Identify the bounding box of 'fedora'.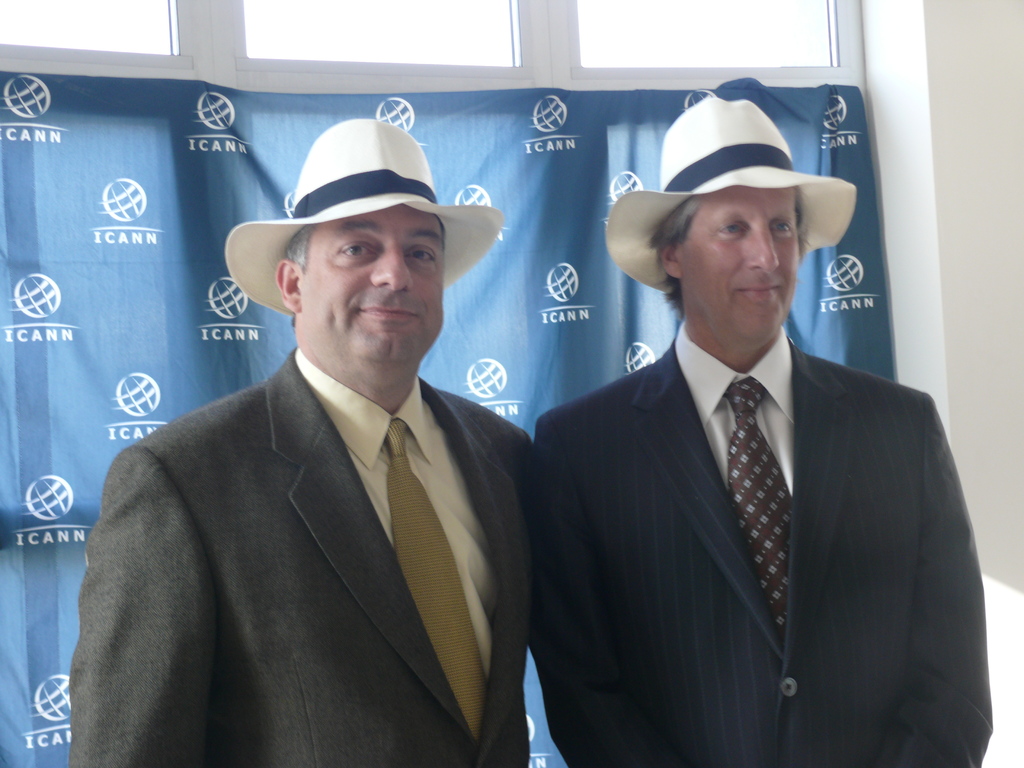
(x1=604, y1=94, x2=860, y2=292).
